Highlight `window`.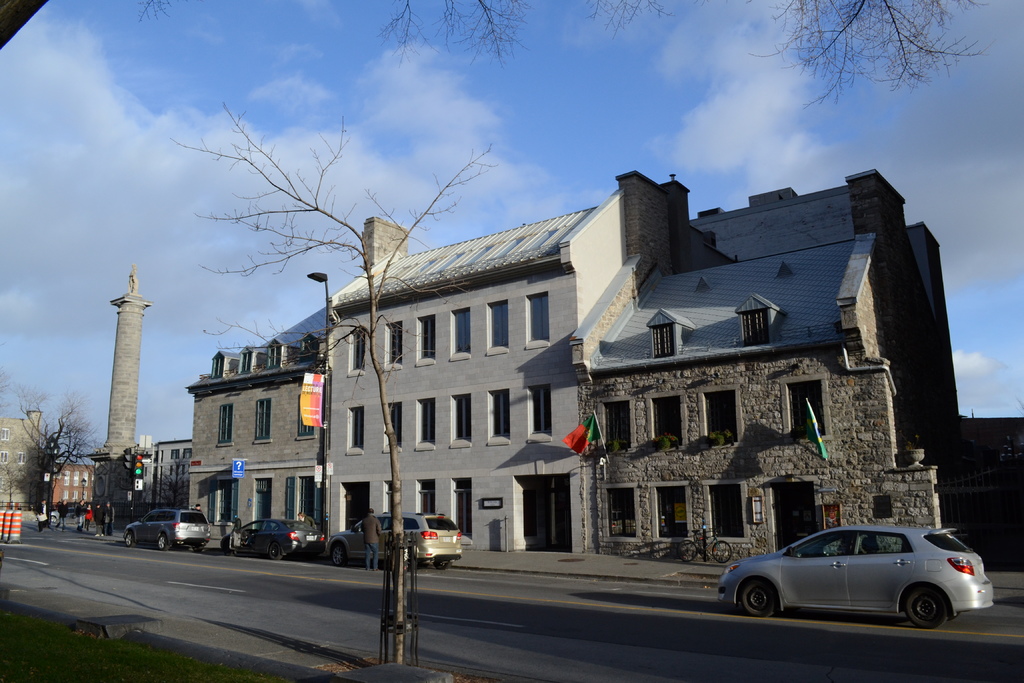
Highlighted region: <box>207,398,237,450</box>.
